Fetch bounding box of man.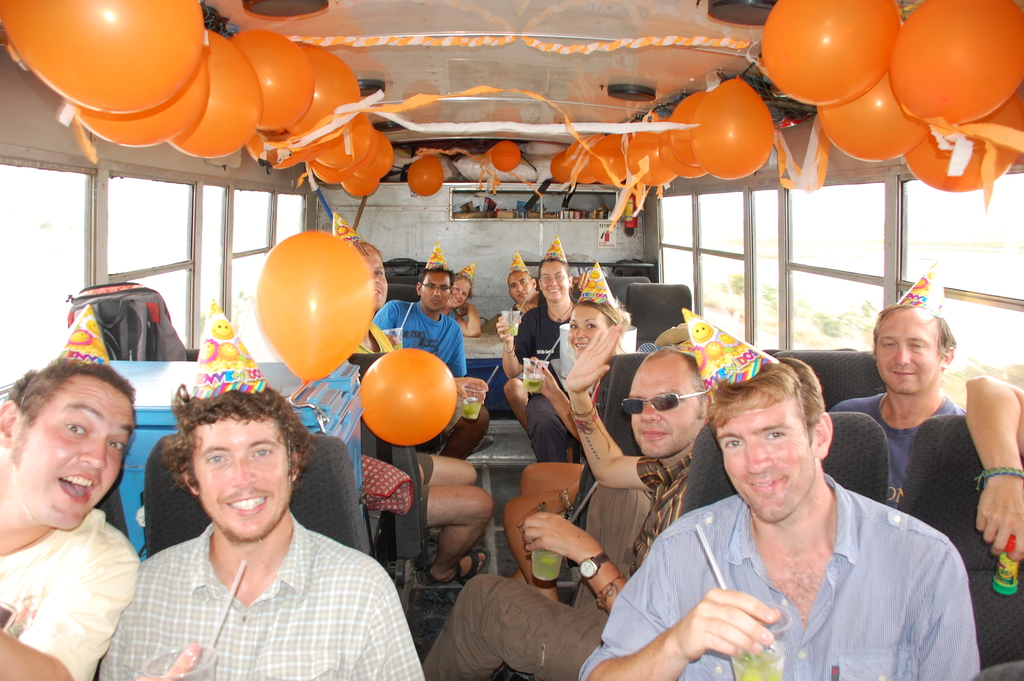
Bbox: 424/324/732/680.
